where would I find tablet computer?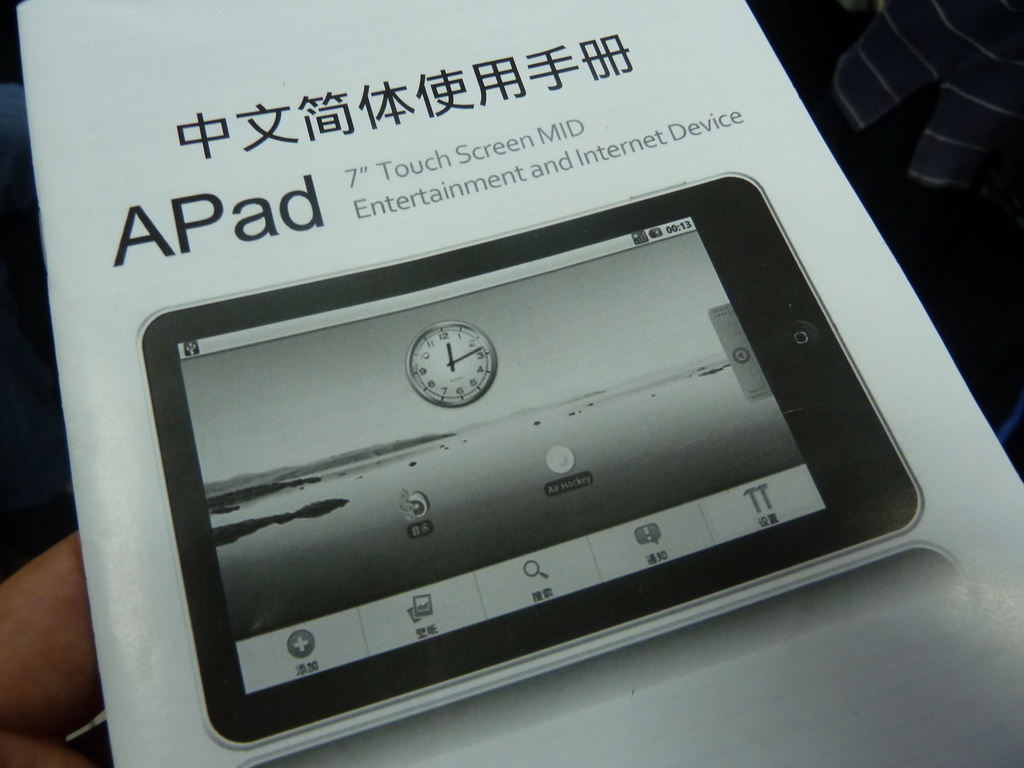
At {"left": 131, "top": 170, "right": 924, "bottom": 748}.
